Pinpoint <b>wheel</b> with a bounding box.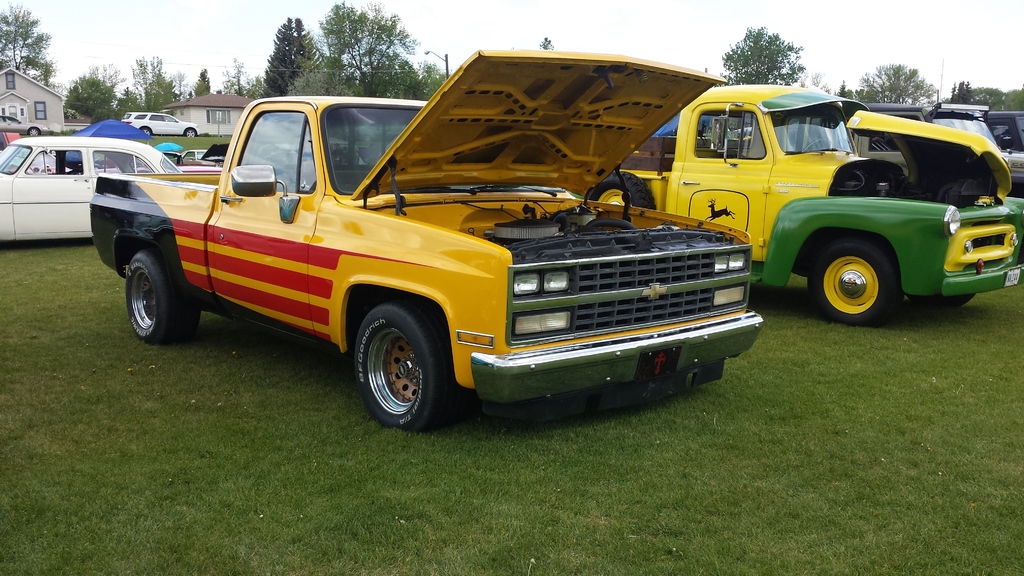
(left=908, top=295, right=976, bottom=310).
